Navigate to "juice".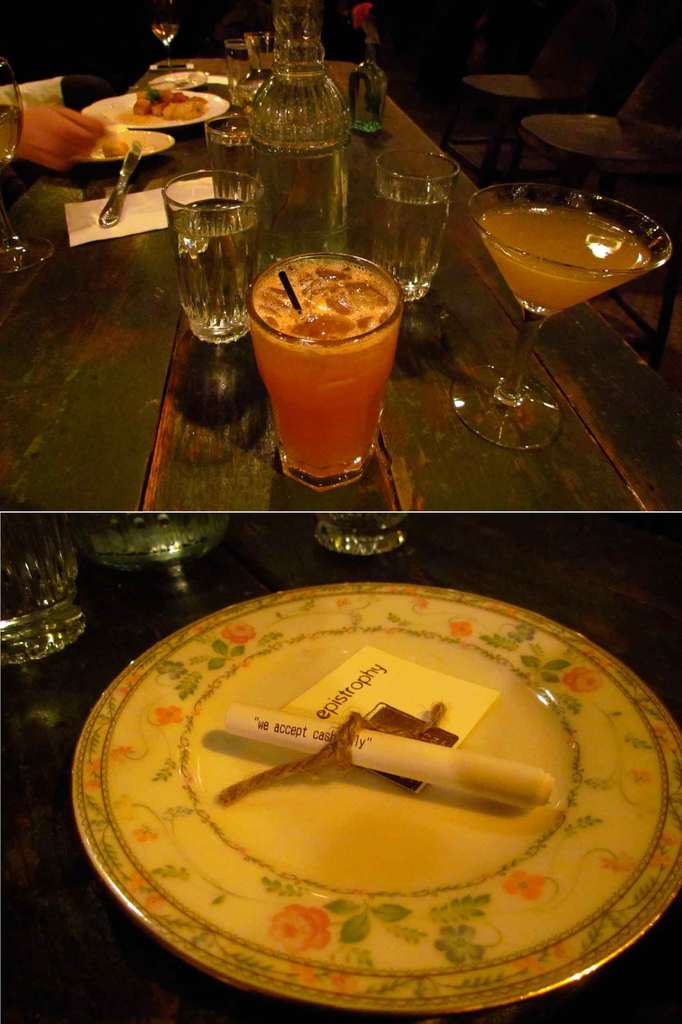
Navigation target: rect(375, 182, 449, 303).
